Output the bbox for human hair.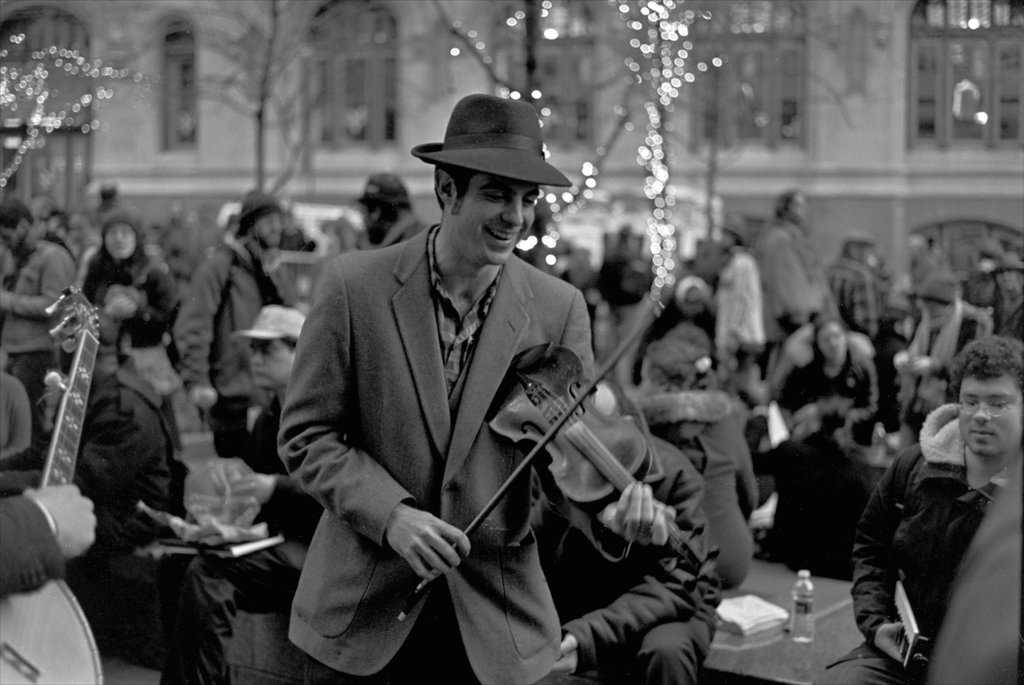
select_region(776, 188, 803, 220).
